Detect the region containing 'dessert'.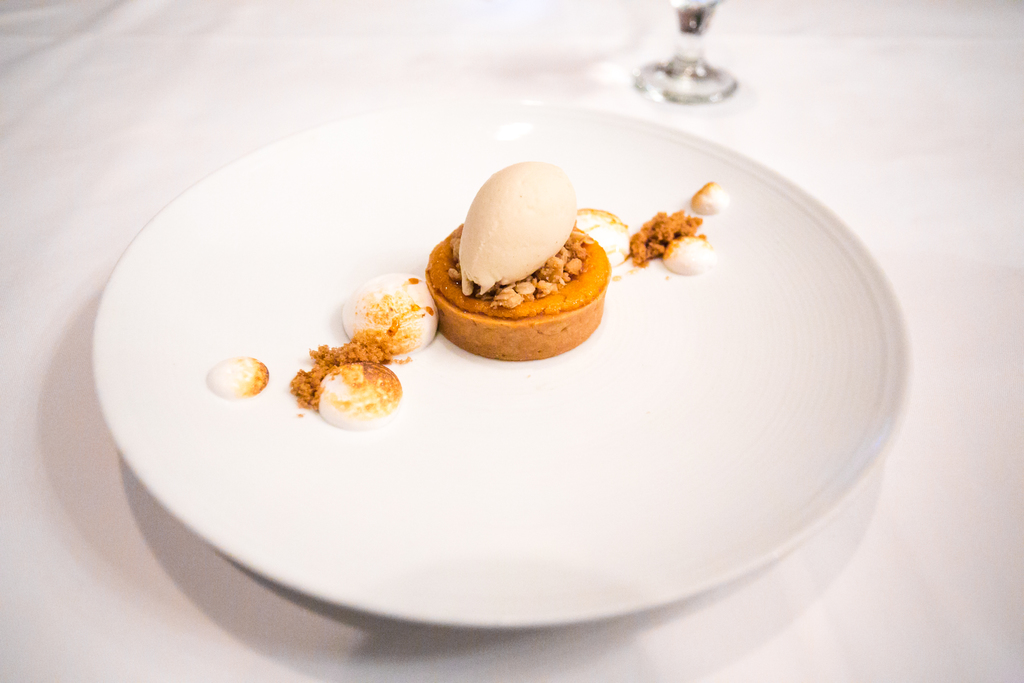
(x1=420, y1=159, x2=603, y2=353).
